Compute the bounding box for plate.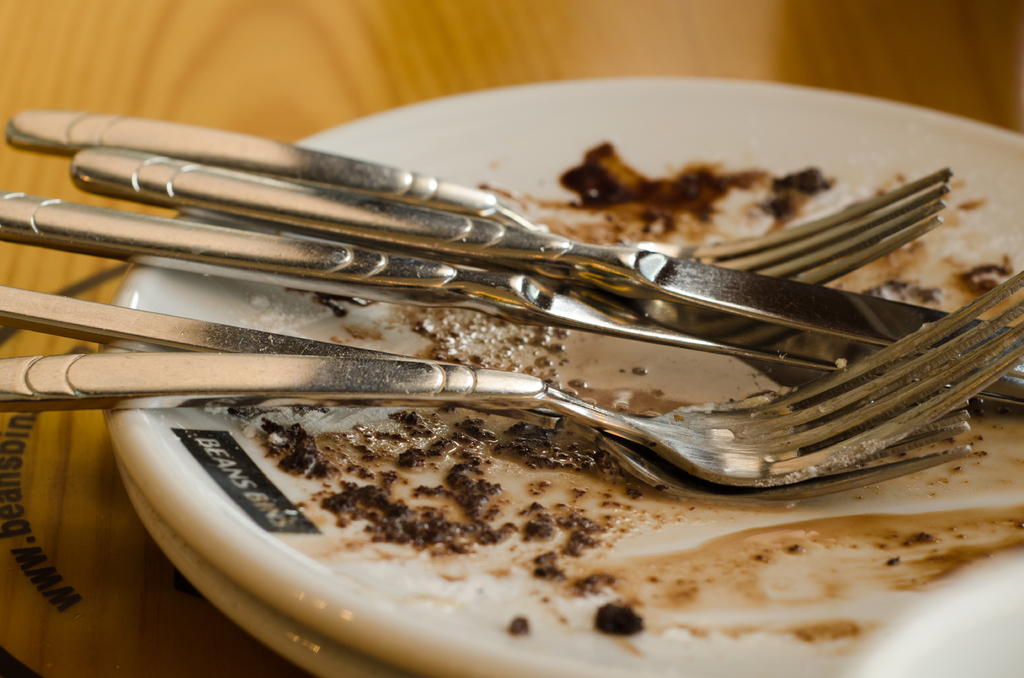
113,452,415,677.
